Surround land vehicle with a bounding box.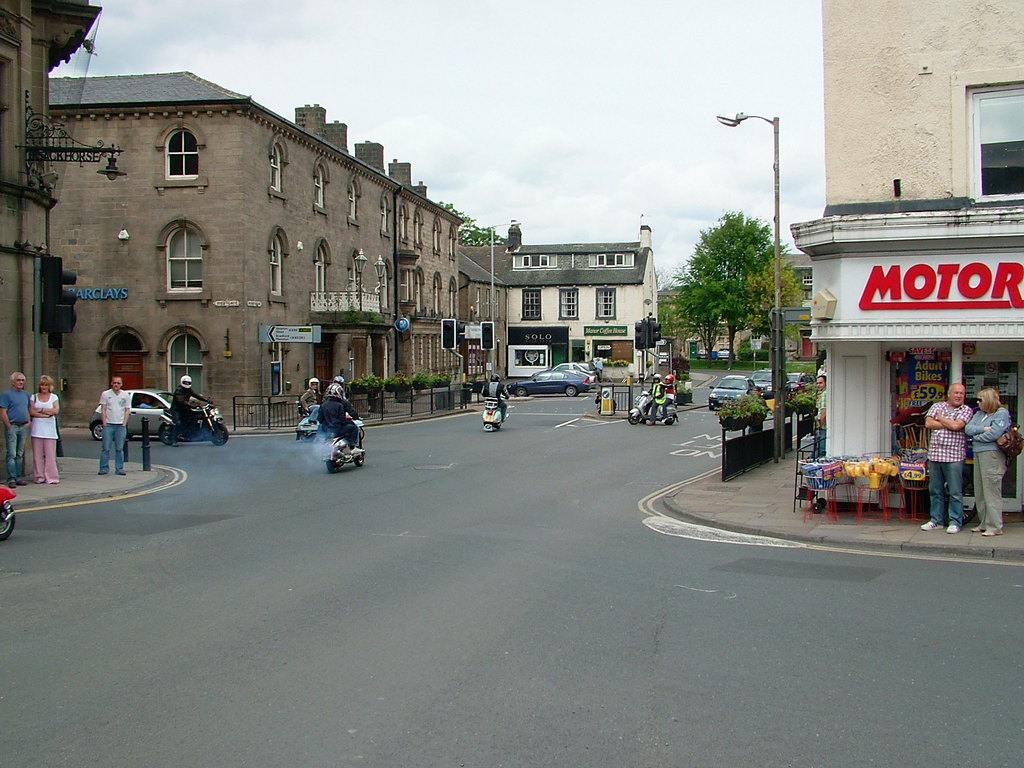
bbox(92, 388, 221, 435).
